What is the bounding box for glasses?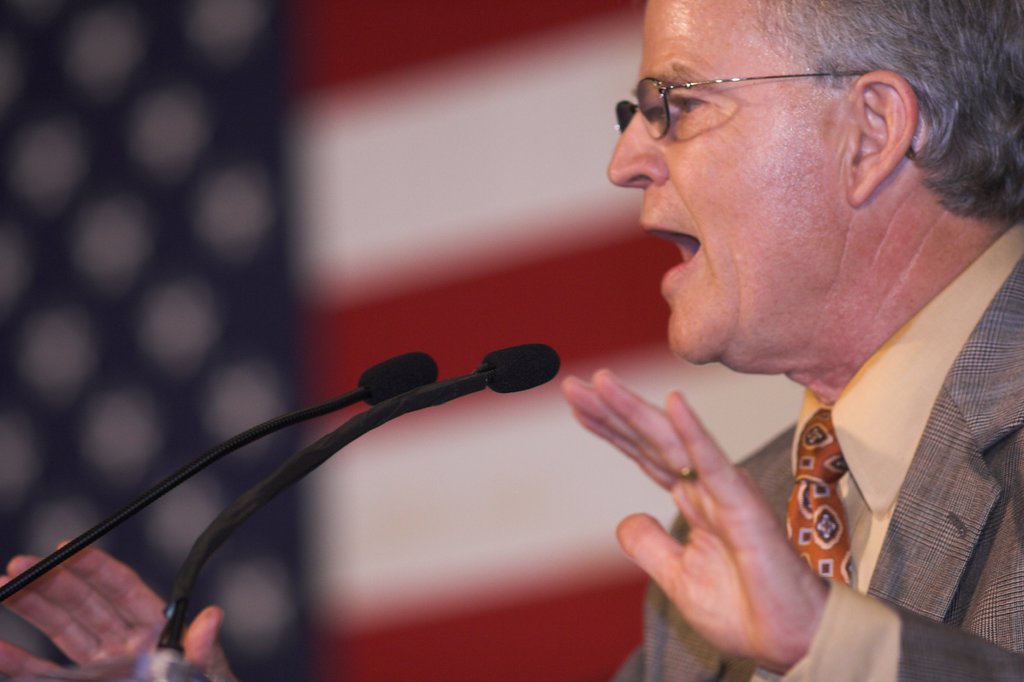
crop(607, 48, 933, 145).
